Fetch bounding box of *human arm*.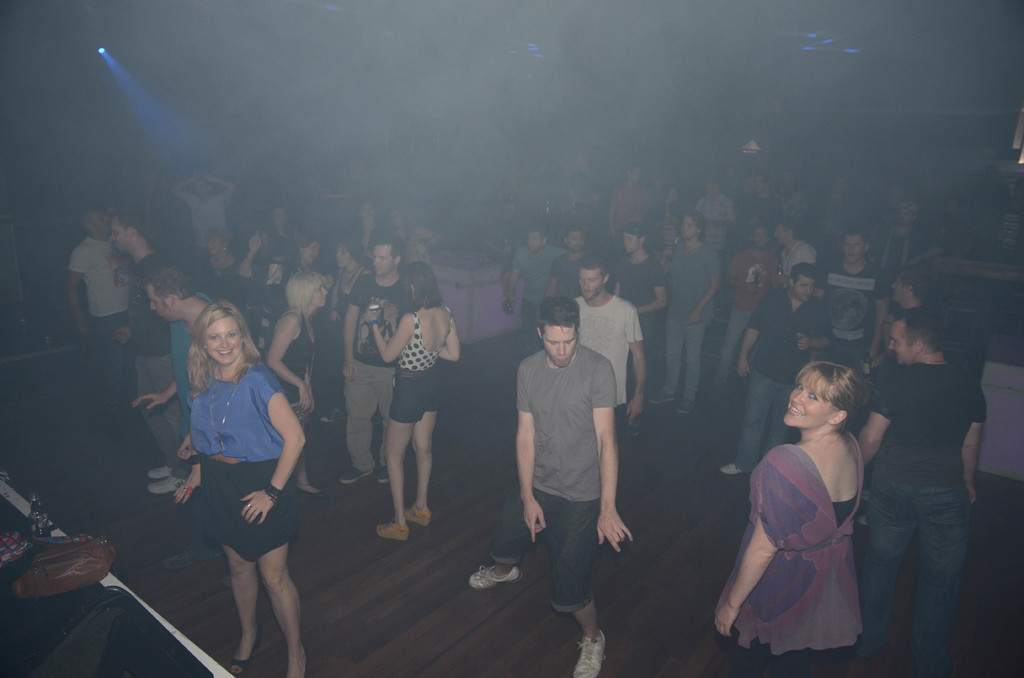
Bbox: [left=720, top=260, right=766, bottom=286].
